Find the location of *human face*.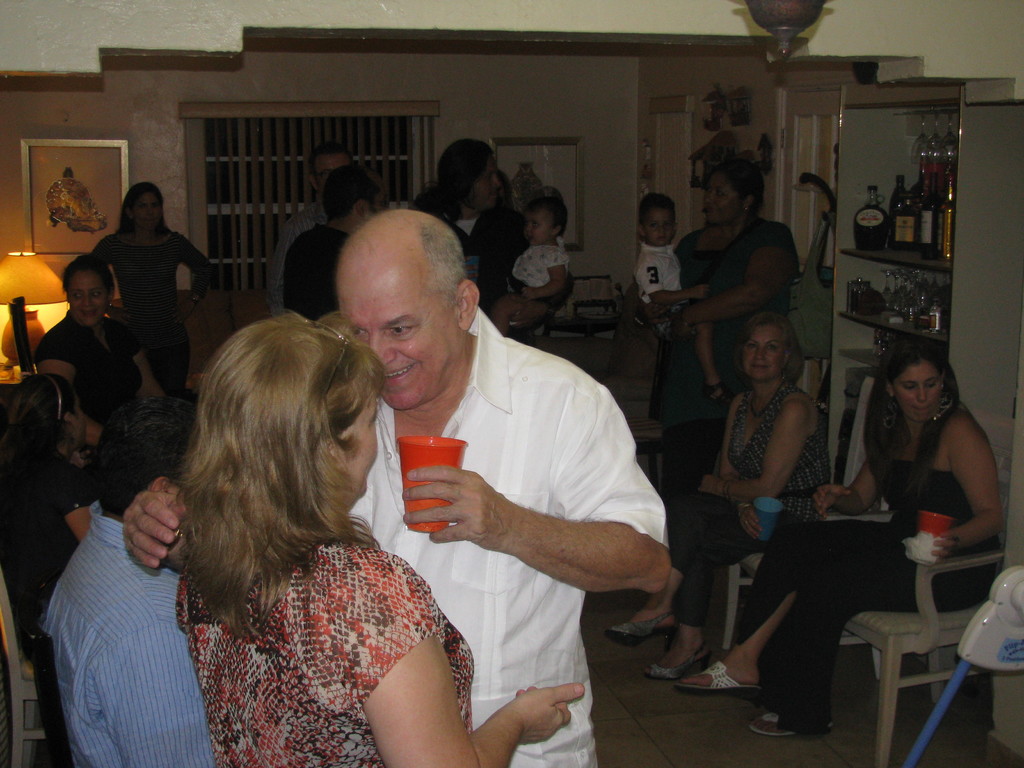
Location: x1=71, y1=398, x2=84, y2=450.
